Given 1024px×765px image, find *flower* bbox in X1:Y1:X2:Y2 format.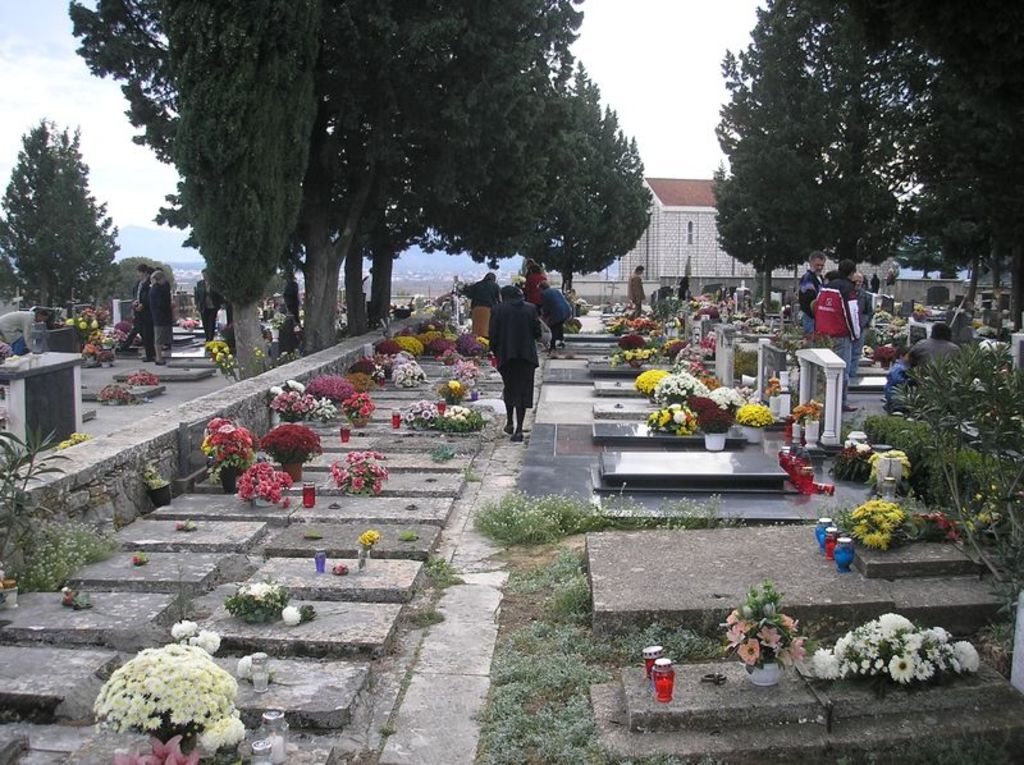
236:583:266:600.
